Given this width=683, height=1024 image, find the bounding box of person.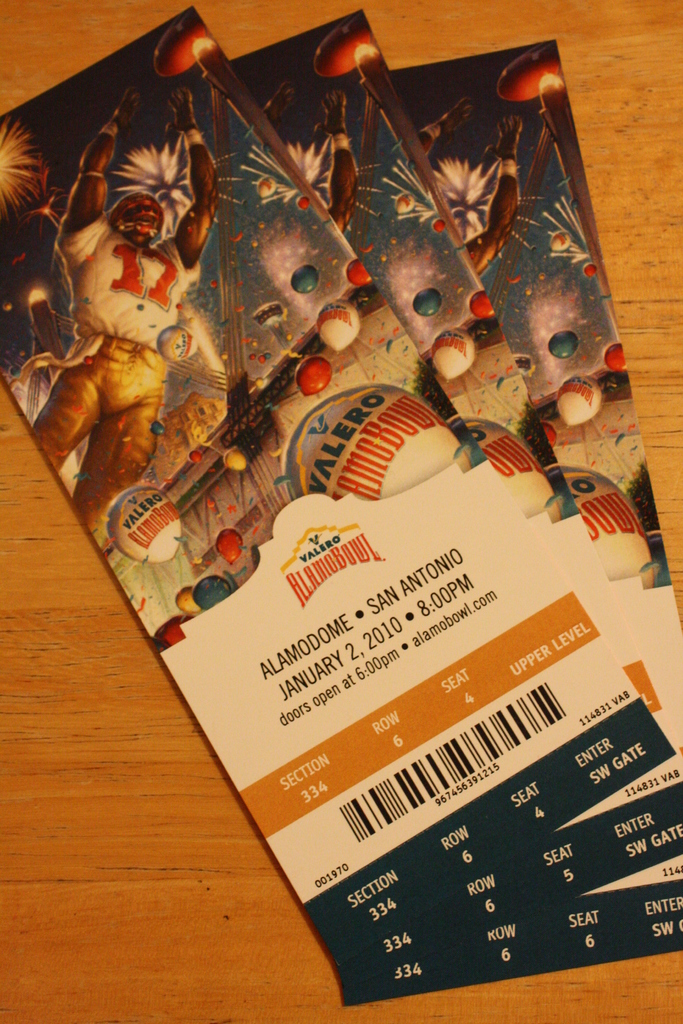
bbox=[260, 93, 362, 232].
